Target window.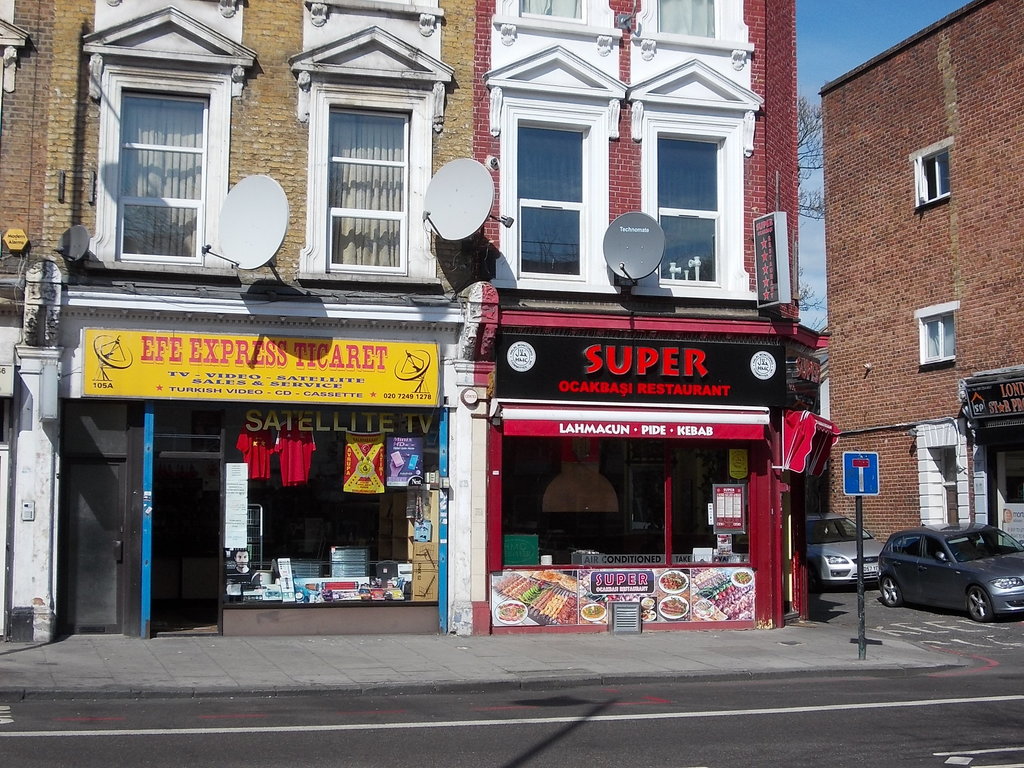
Target region: [left=81, top=4, right=260, bottom=273].
